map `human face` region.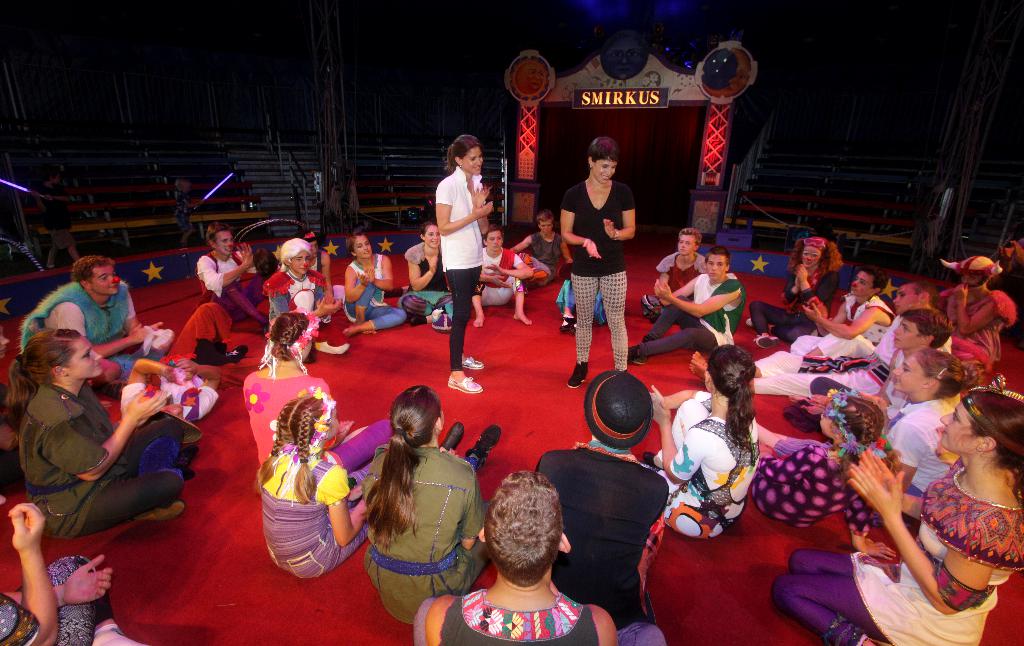
Mapped to pyautogui.locateOnScreen(538, 219, 554, 232).
